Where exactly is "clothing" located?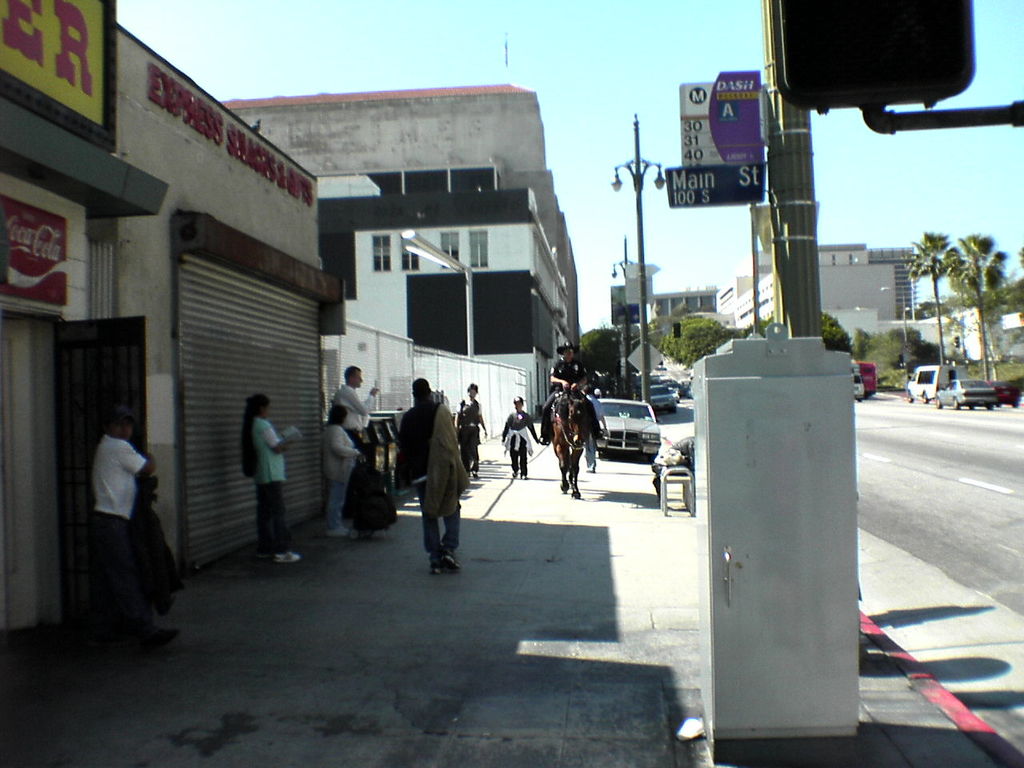
Its bounding box is (left=333, top=386, right=367, bottom=426).
